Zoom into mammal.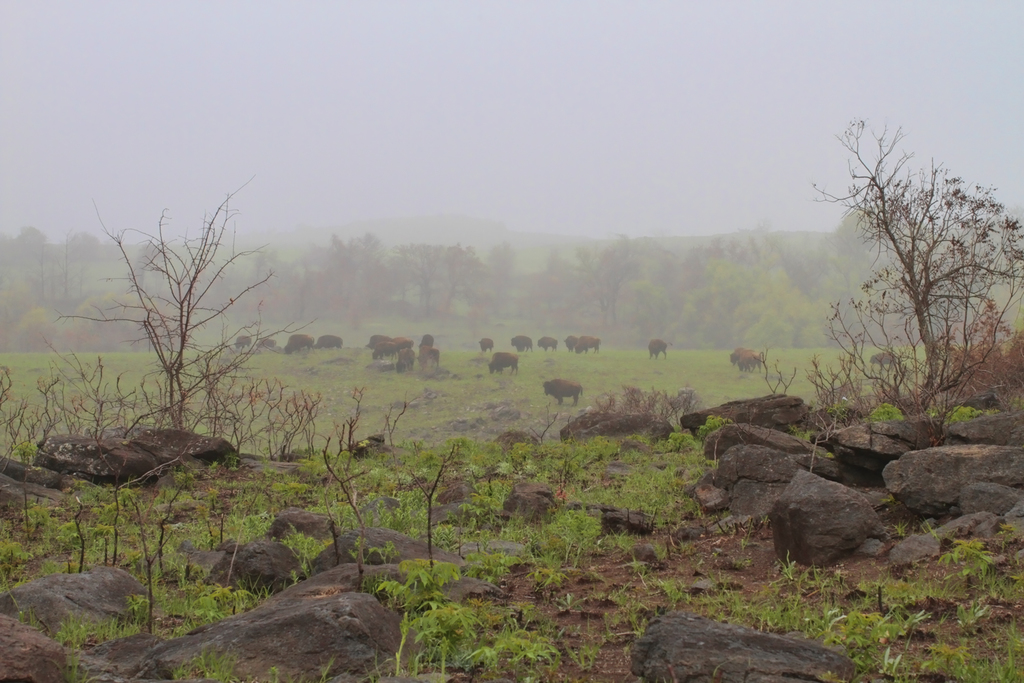
Zoom target: 287:334:309:355.
